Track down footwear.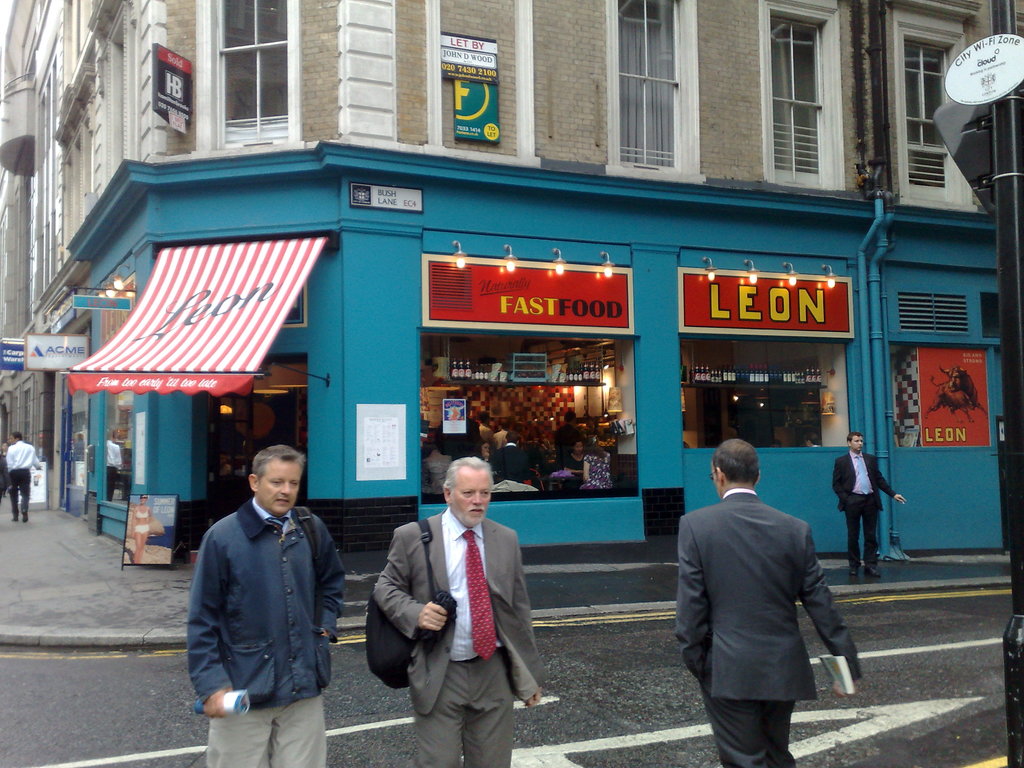
Tracked to [x1=849, y1=563, x2=860, y2=577].
